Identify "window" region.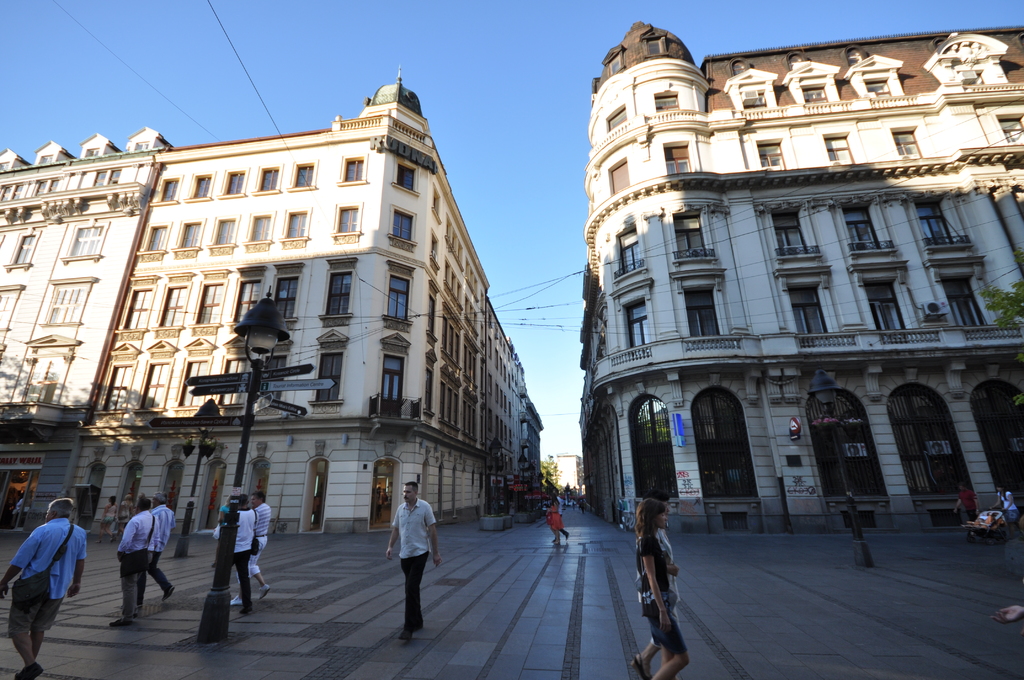
Region: (495, 377, 502, 403).
